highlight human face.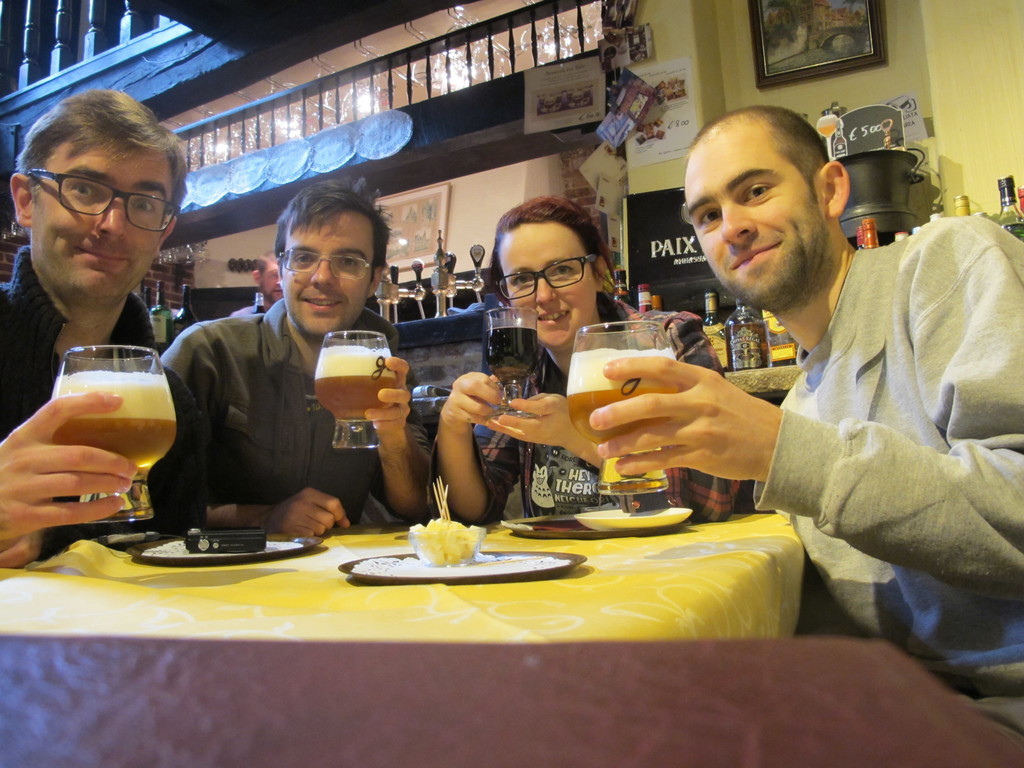
Highlighted region: box=[40, 140, 170, 290].
